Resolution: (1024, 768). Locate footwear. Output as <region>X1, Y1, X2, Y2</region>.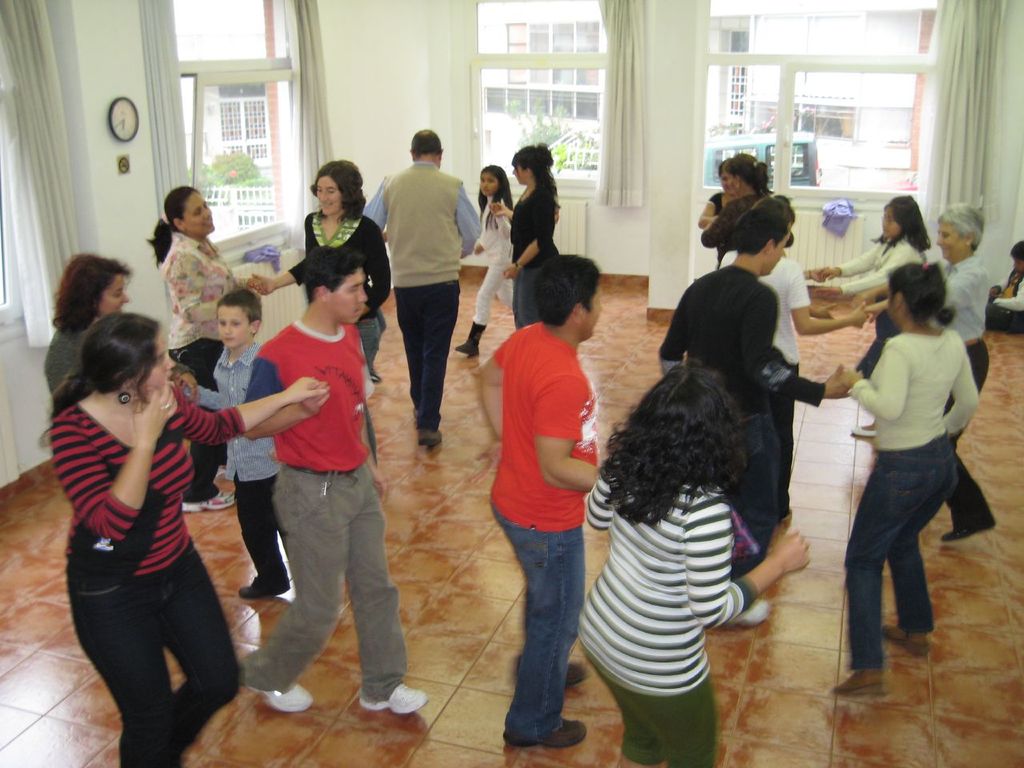
<region>456, 322, 488, 356</region>.
